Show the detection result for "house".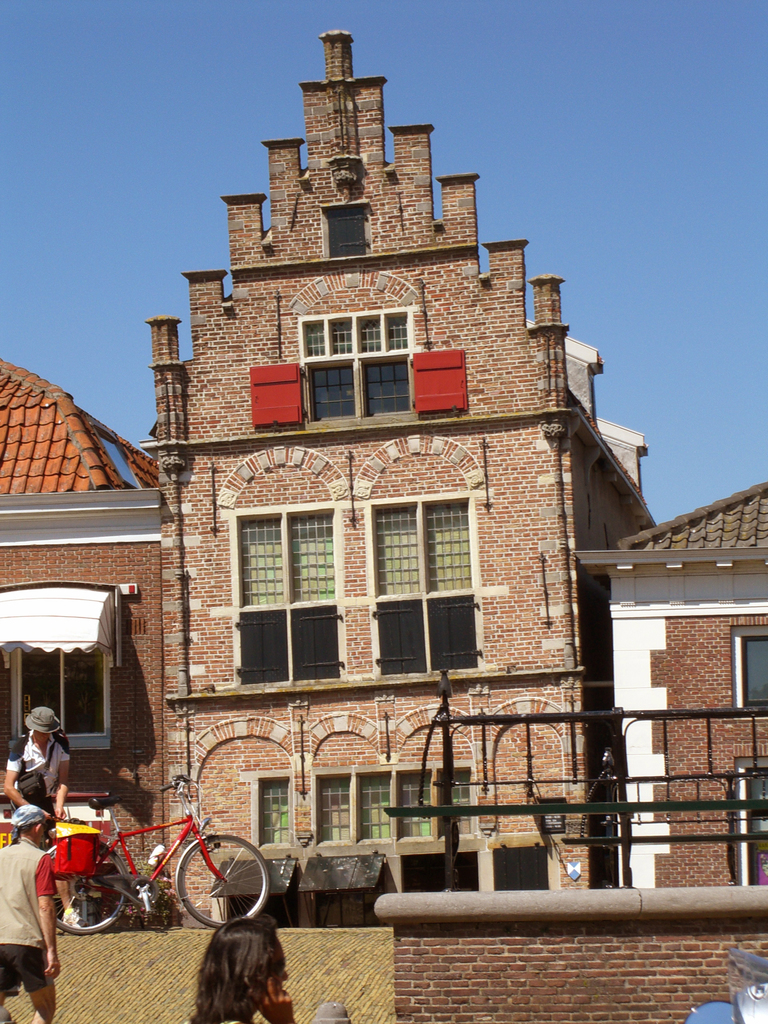
<bbox>170, 24, 668, 932</bbox>.
